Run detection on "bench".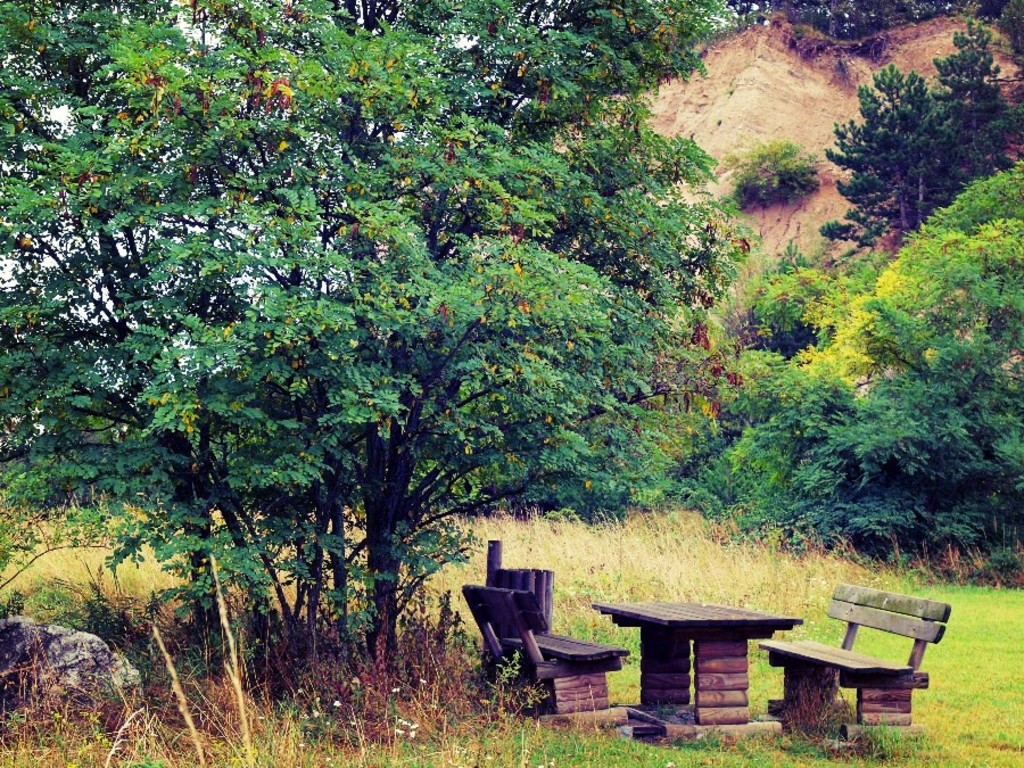
Result: bbox=[459, 584, 628, 729].
